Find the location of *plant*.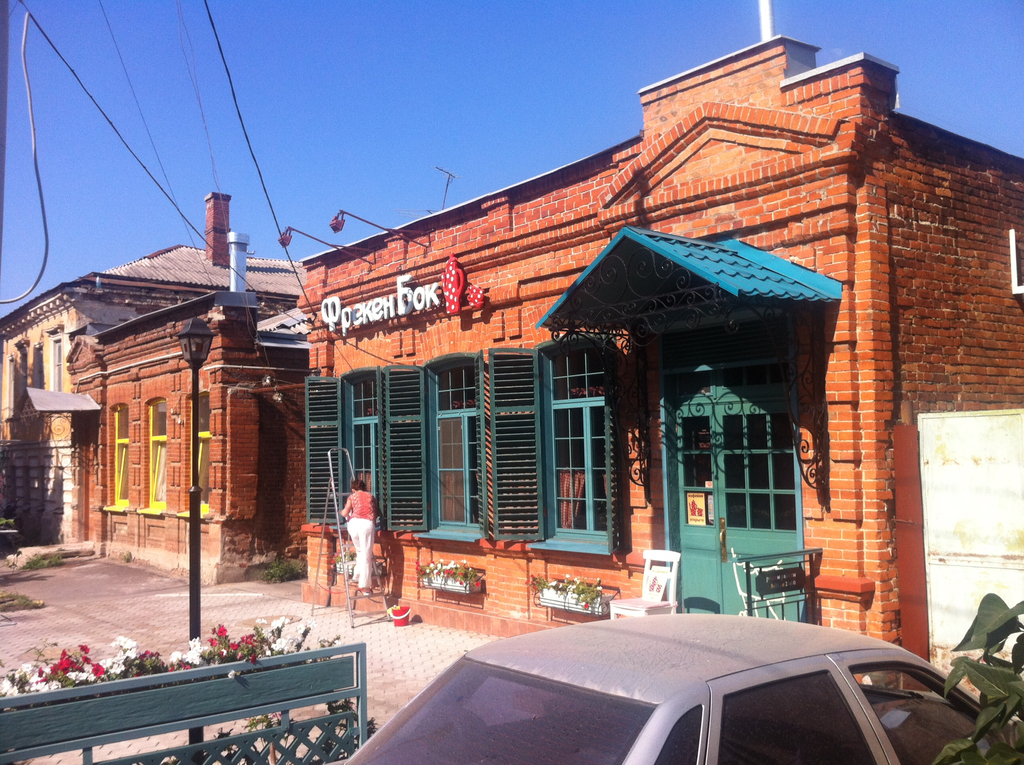
Location: pyautogui.locateOnScreen(323, 701, 375, 755).
